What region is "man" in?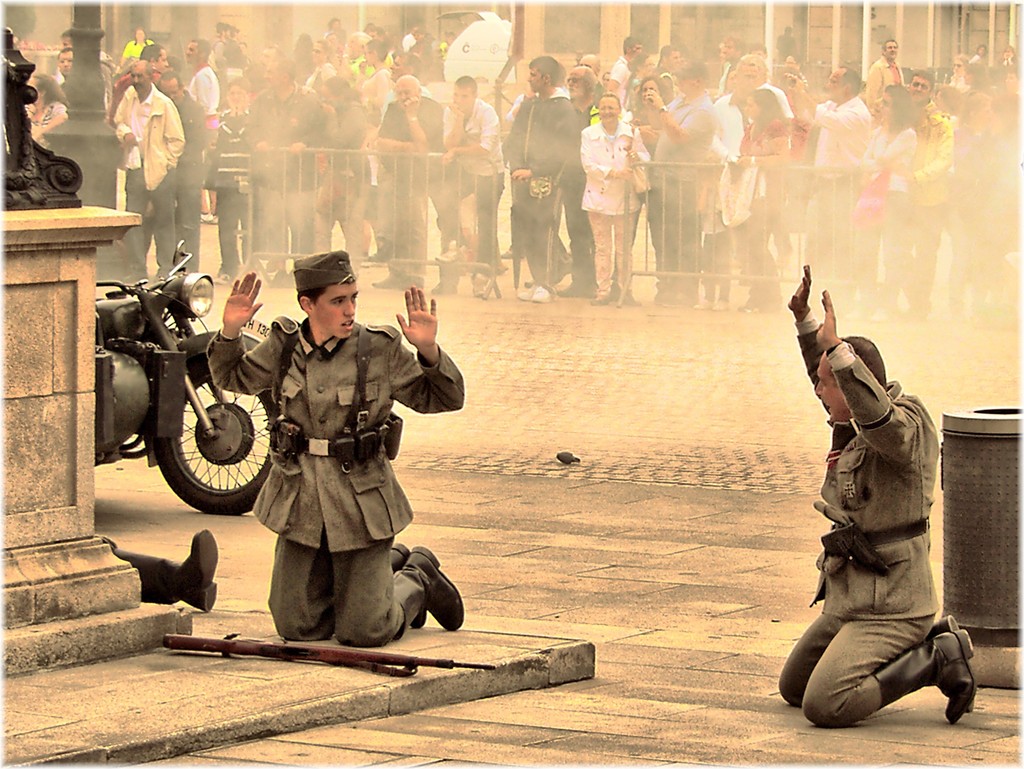
{"left": 780, "top": 270, "right": 979, "bottom": 745}.
